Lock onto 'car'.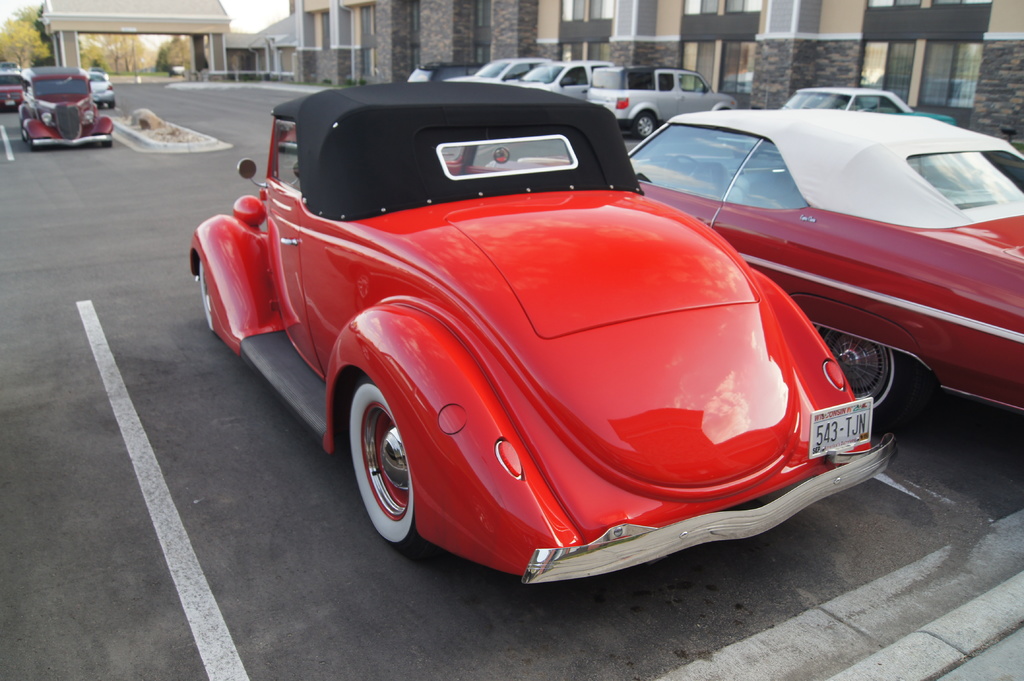
Locked: BBox(783, 79, 960, 128).
